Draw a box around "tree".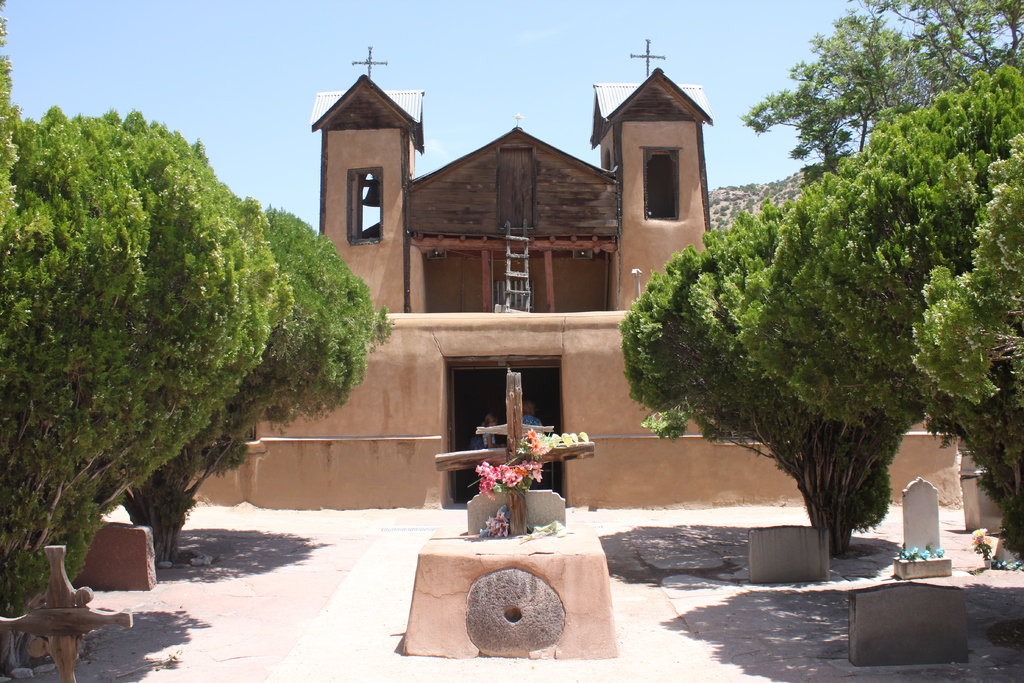
Rect(738, 0, 1023, 184).
